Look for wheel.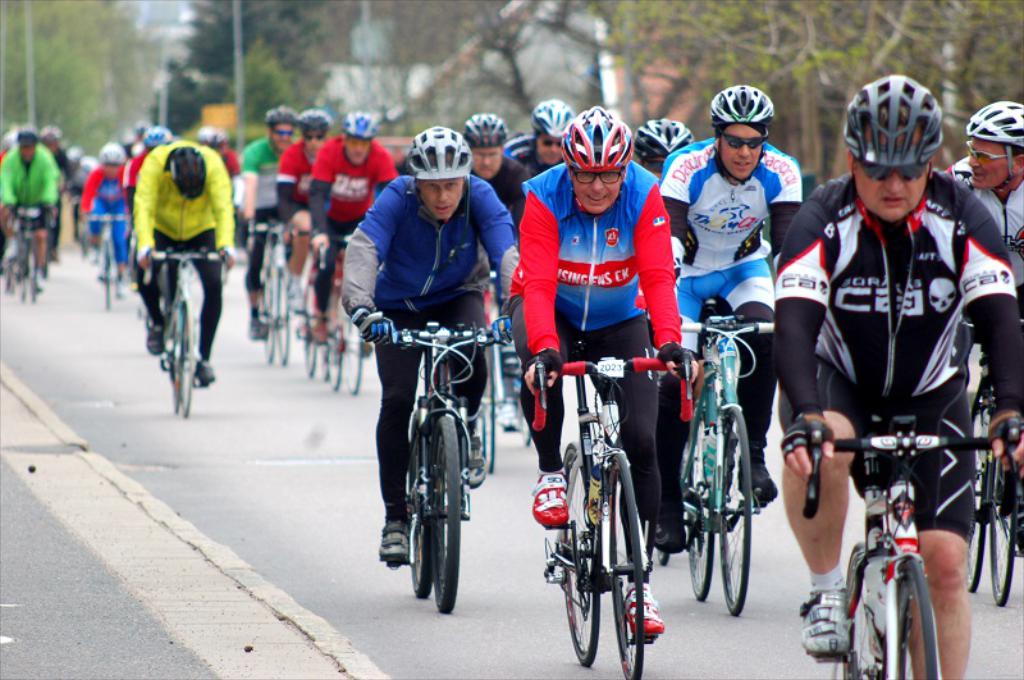
Found: bbox=[106, 239, 113, 309].
